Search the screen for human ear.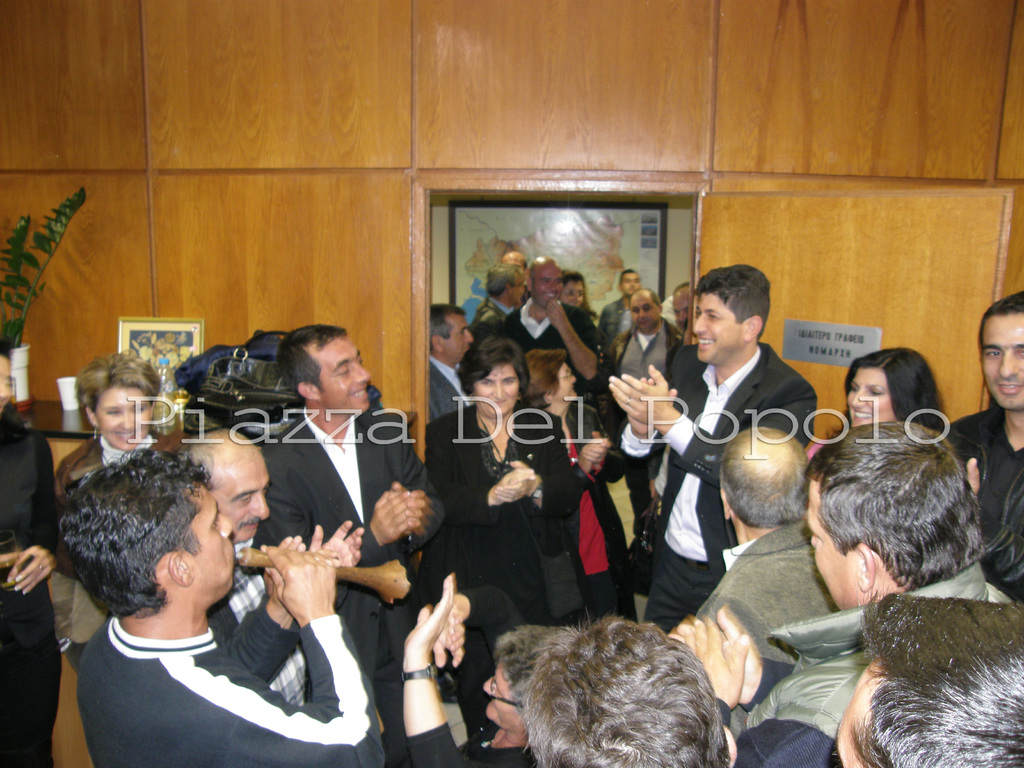
Found at (858, 538, 876, 591).
